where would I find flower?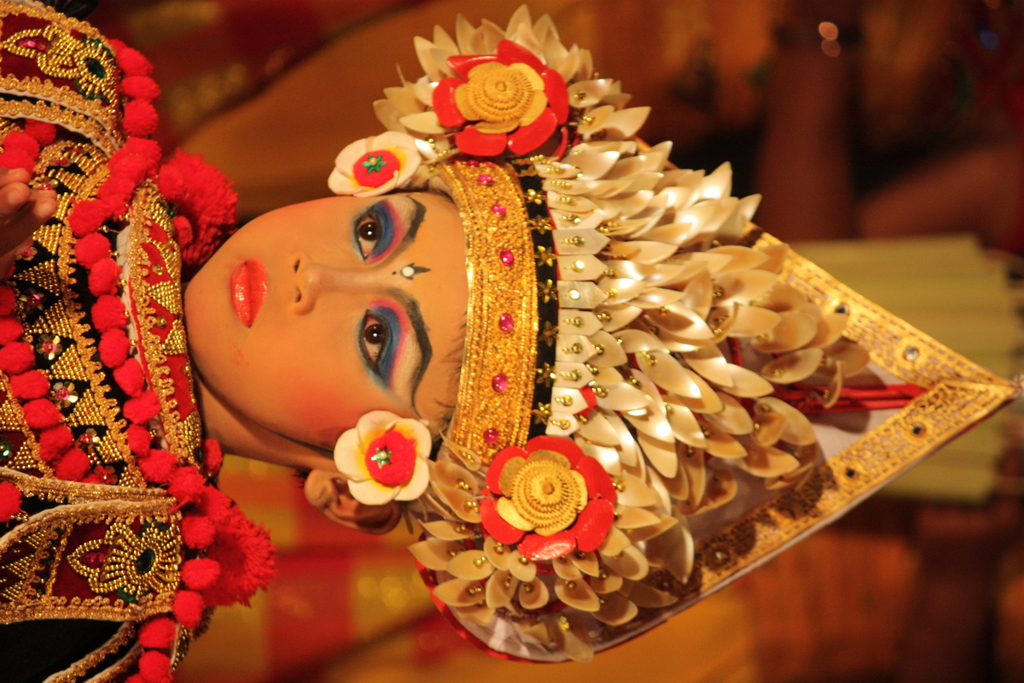
At [x1=325, y1=129, x2=425, y2=199].
